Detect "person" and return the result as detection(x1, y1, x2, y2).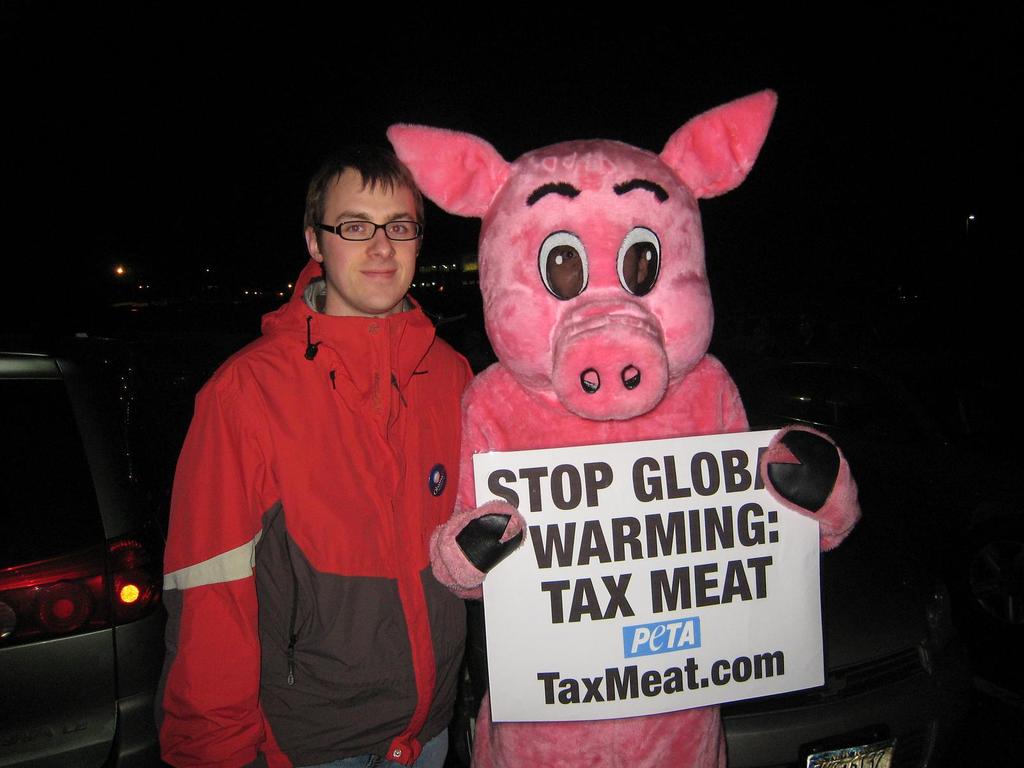
detection(156, 148, 471, 767).
